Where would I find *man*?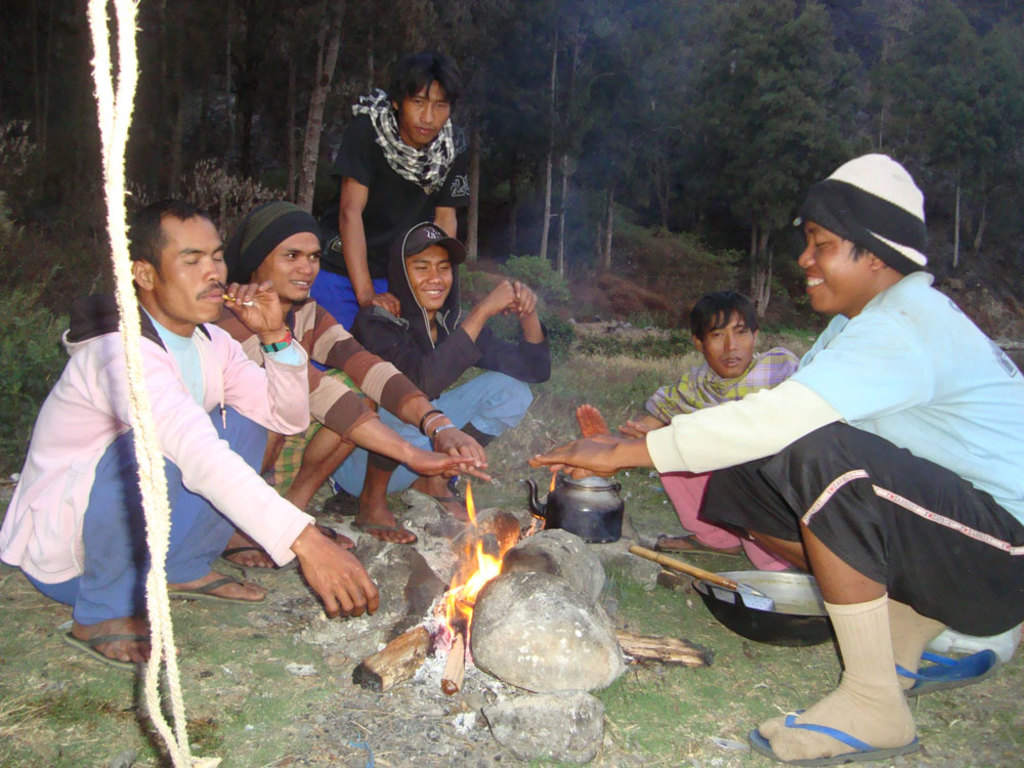
At {"left": 331, "top": 212, "right": 560, "bottom": 550}.
